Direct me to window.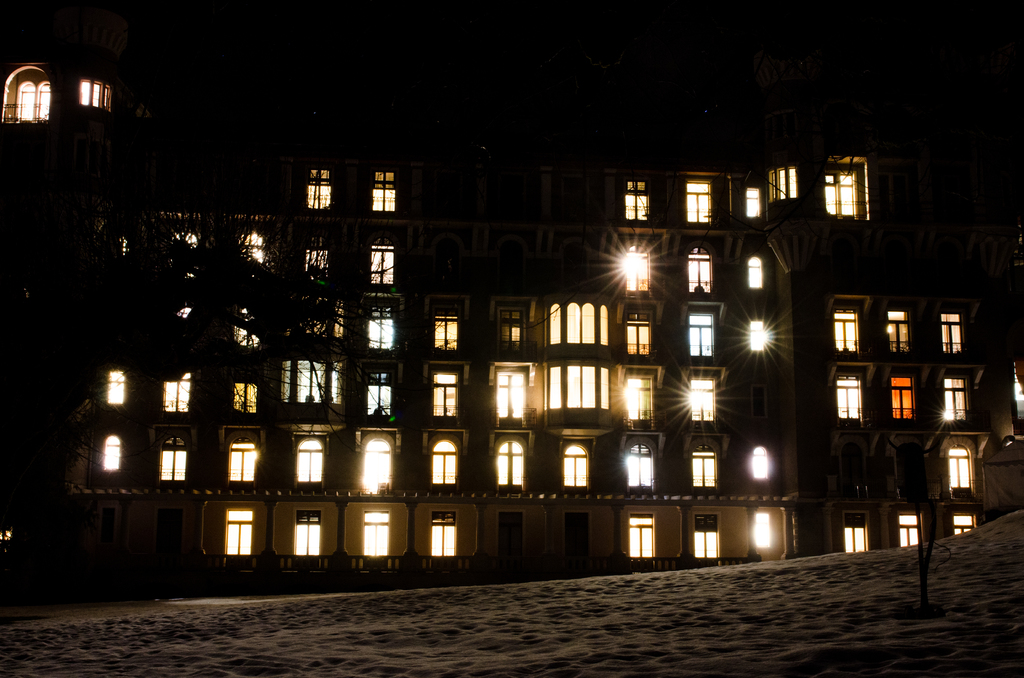
Direction: 99 365 125 409.
